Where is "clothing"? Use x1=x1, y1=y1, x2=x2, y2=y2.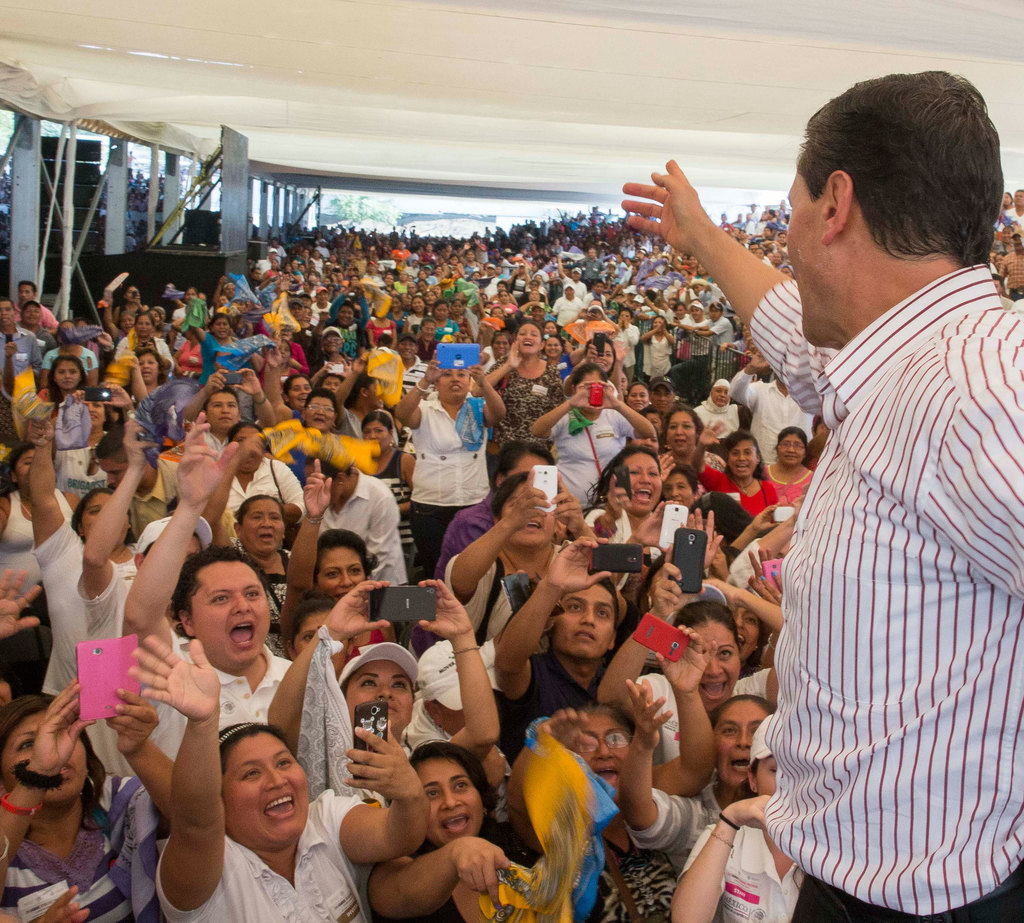
x1=562, y1=274, x2=588, y2=303.
